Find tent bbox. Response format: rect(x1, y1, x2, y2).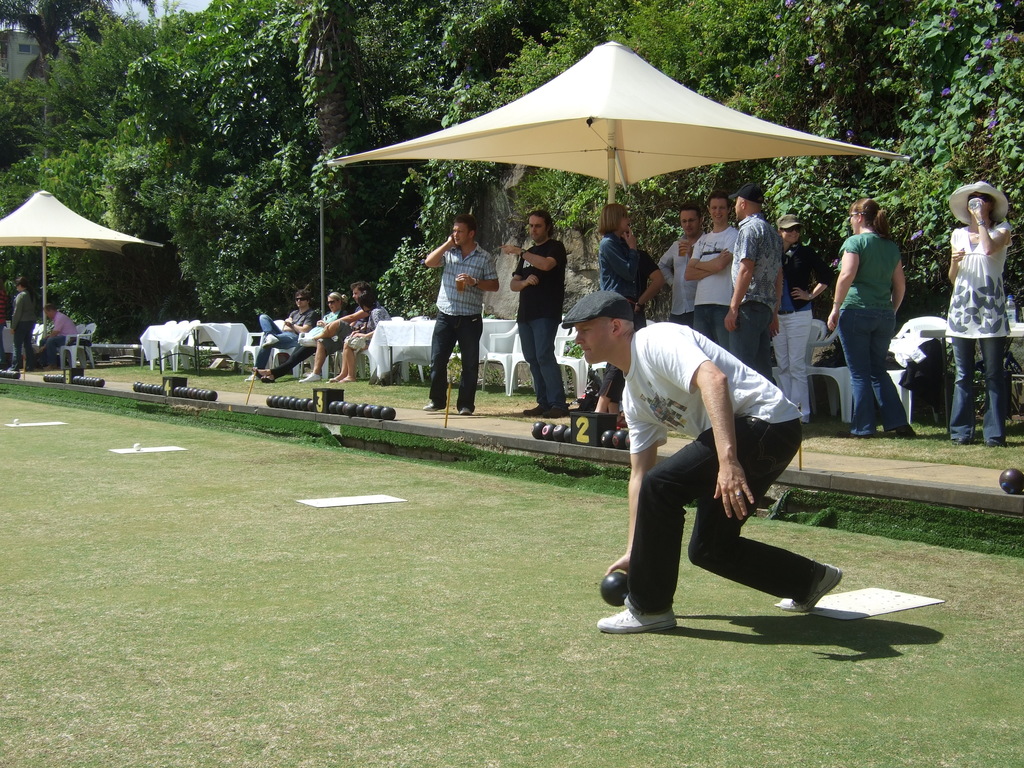
rect(324, 32, 897, 221).
